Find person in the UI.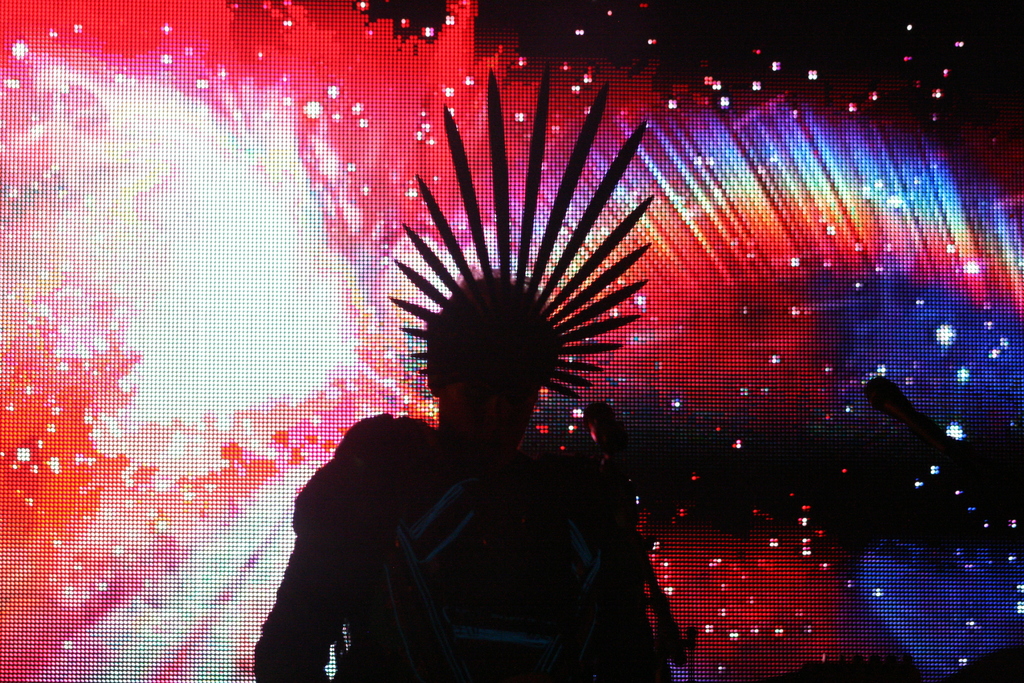
UI element at [254, 63, 691, 682].
